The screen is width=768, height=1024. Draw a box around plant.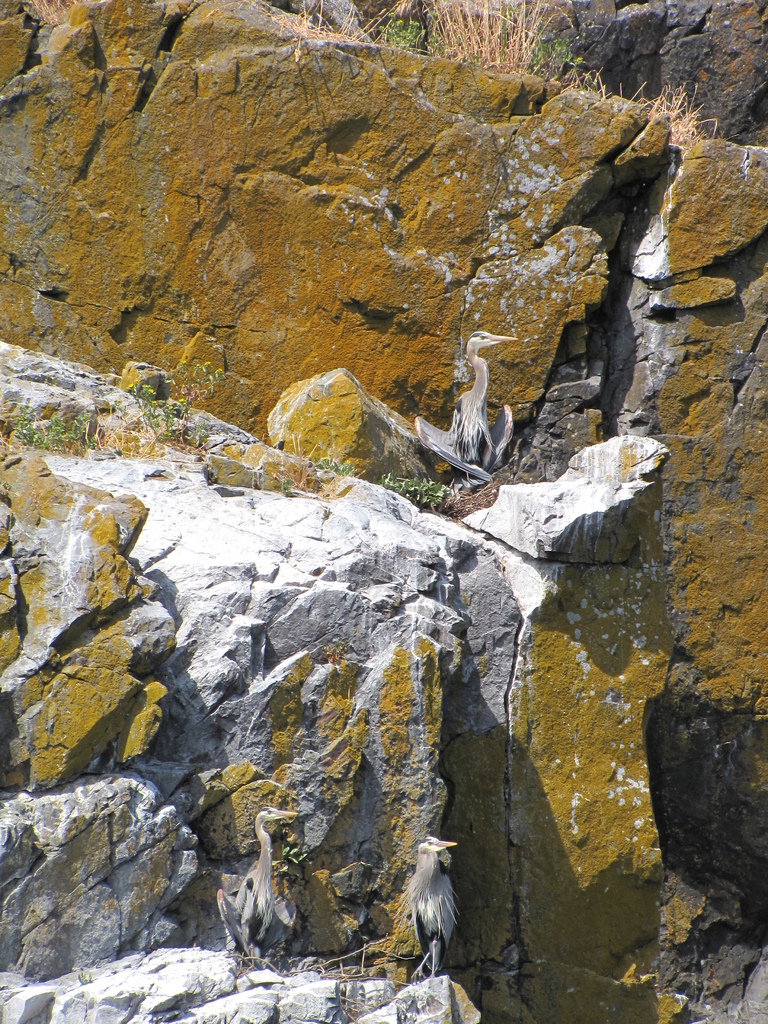
region(280, 477, 291, 491).
